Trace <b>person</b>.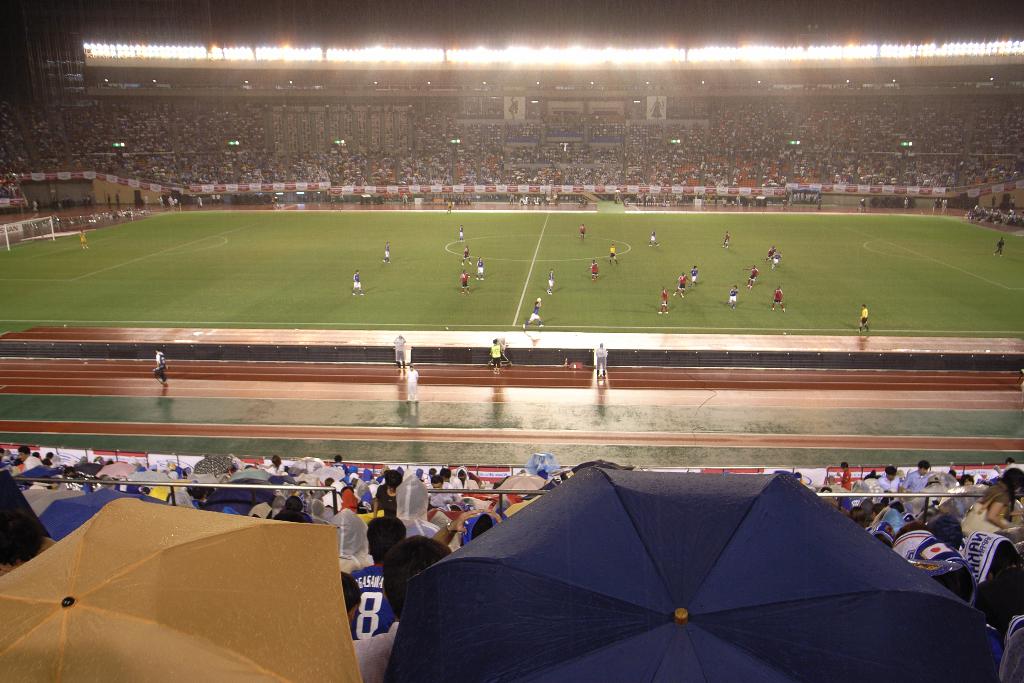
Traced to 609:237:620:266.
